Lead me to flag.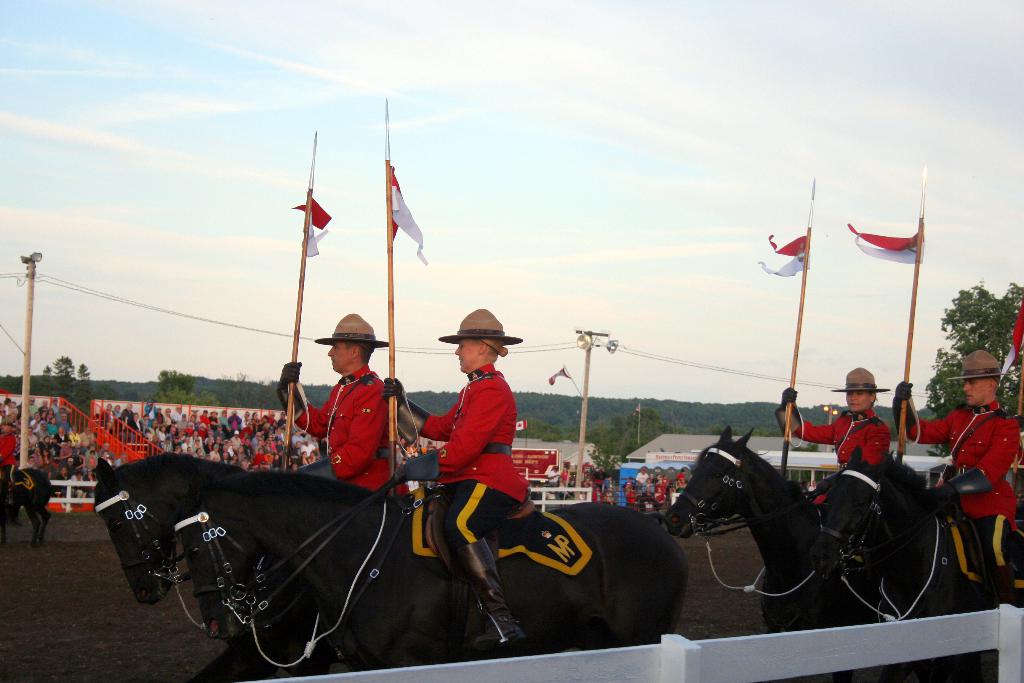
Lead to Rect(757, 255, 811, 277).
